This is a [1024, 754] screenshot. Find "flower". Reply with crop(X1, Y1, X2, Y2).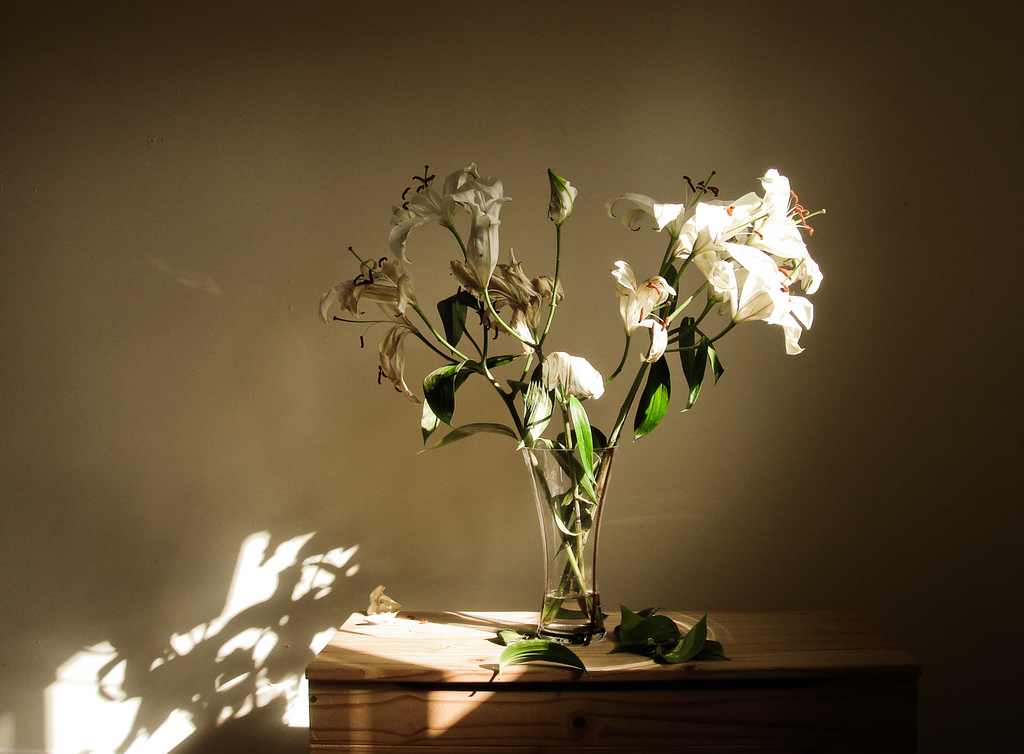
crop(335, 315, 429, 415).
